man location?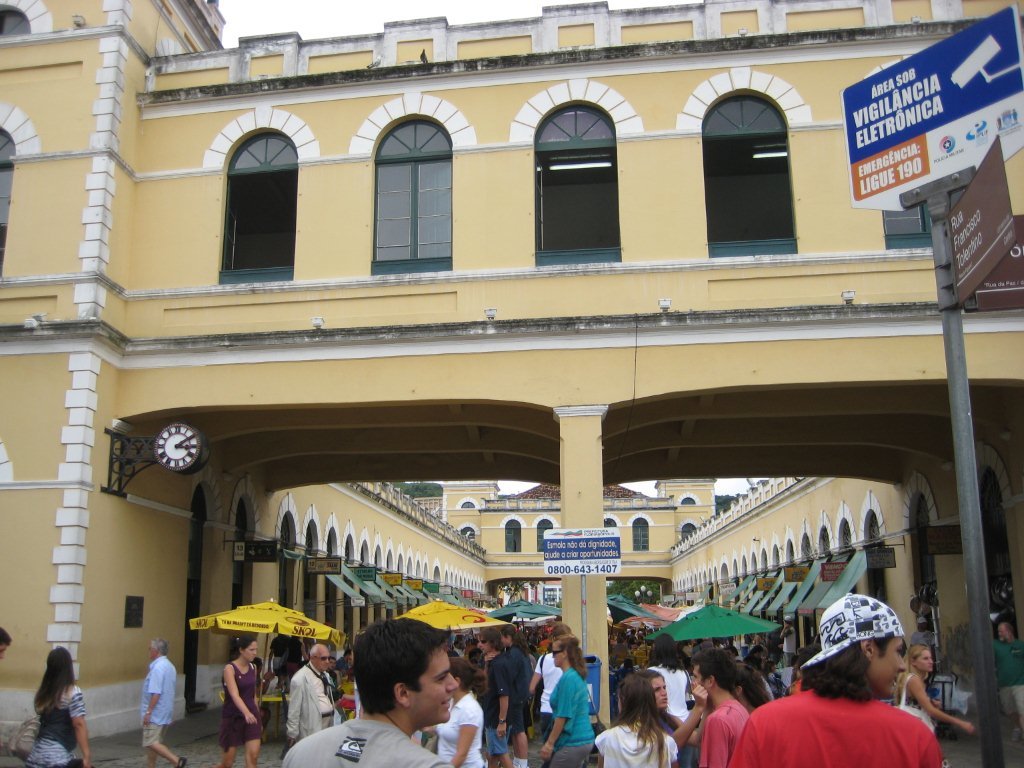
bbox=[286, 643, 333, 742]
